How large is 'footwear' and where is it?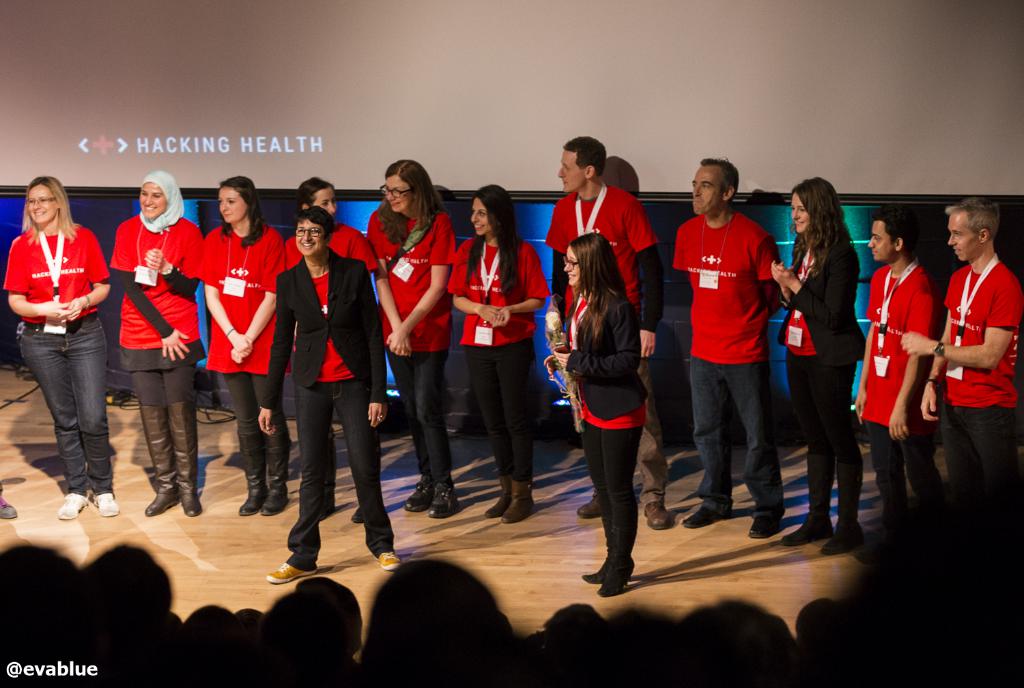
Bounding box: bbox(400, 473, 438, 513).
